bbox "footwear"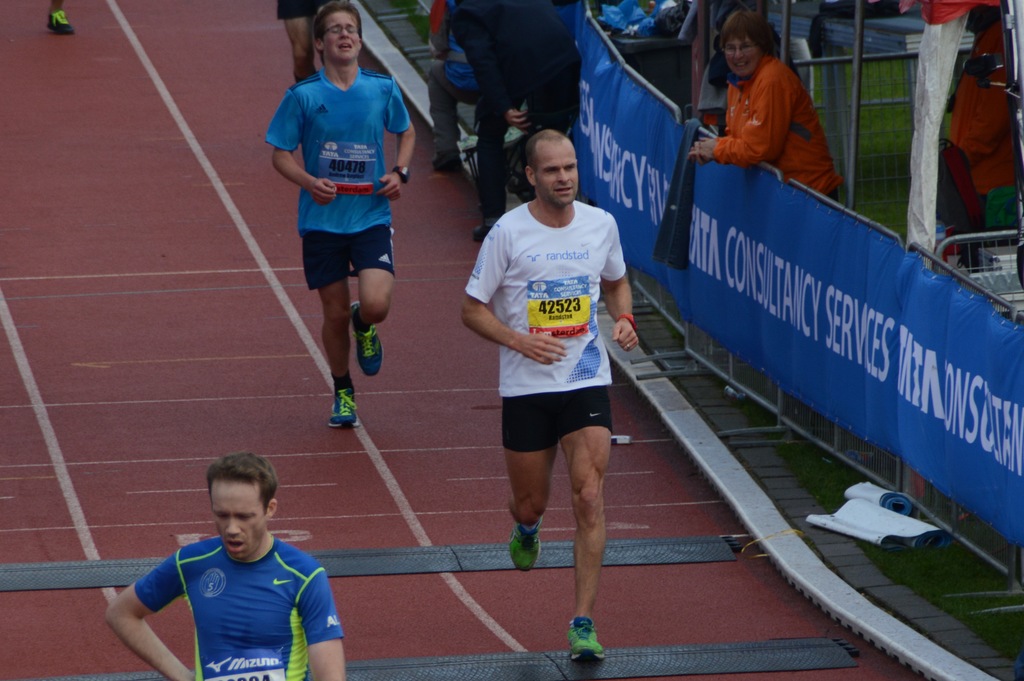
bbox=(329, 387, 359, 427)
